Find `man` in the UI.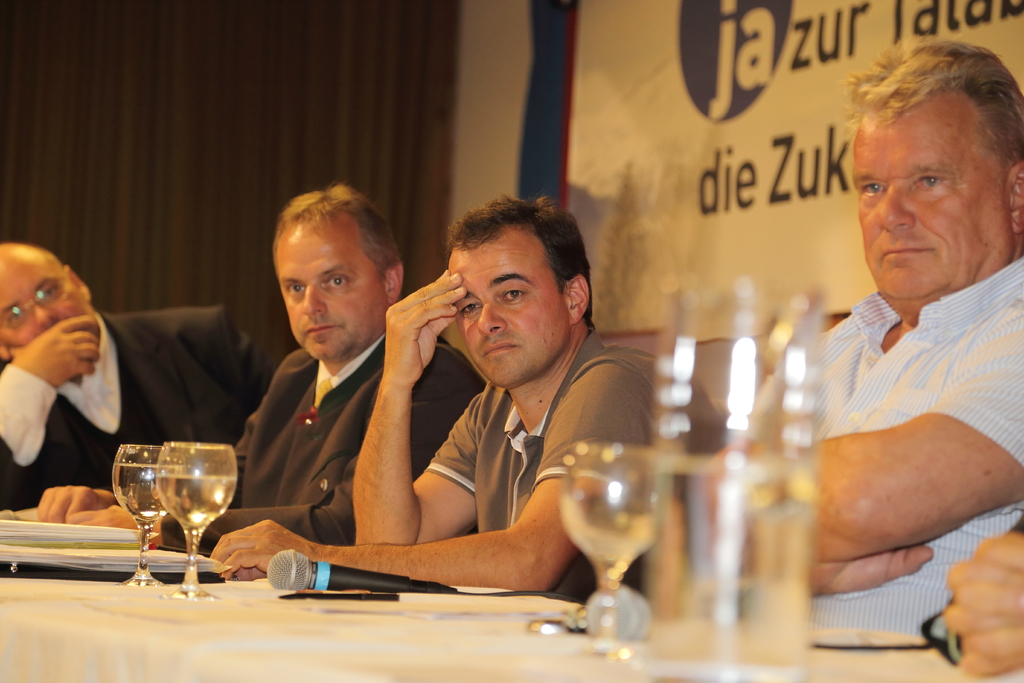
UI element at bbox=(0, 236, 285, 513).
